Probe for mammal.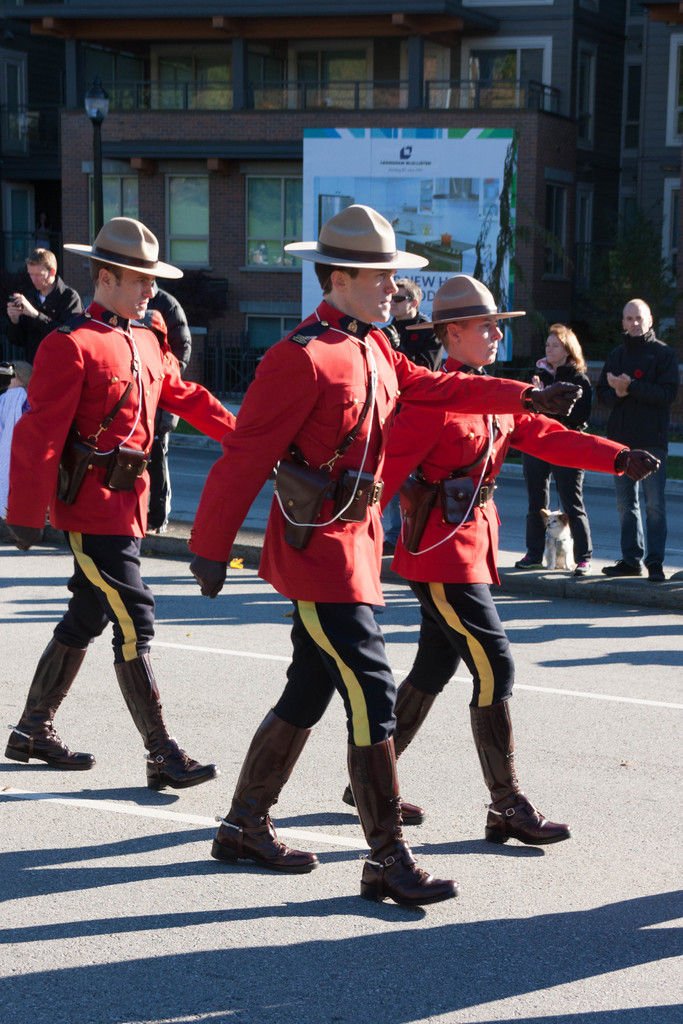
Probe result: 1 242 87 378.
